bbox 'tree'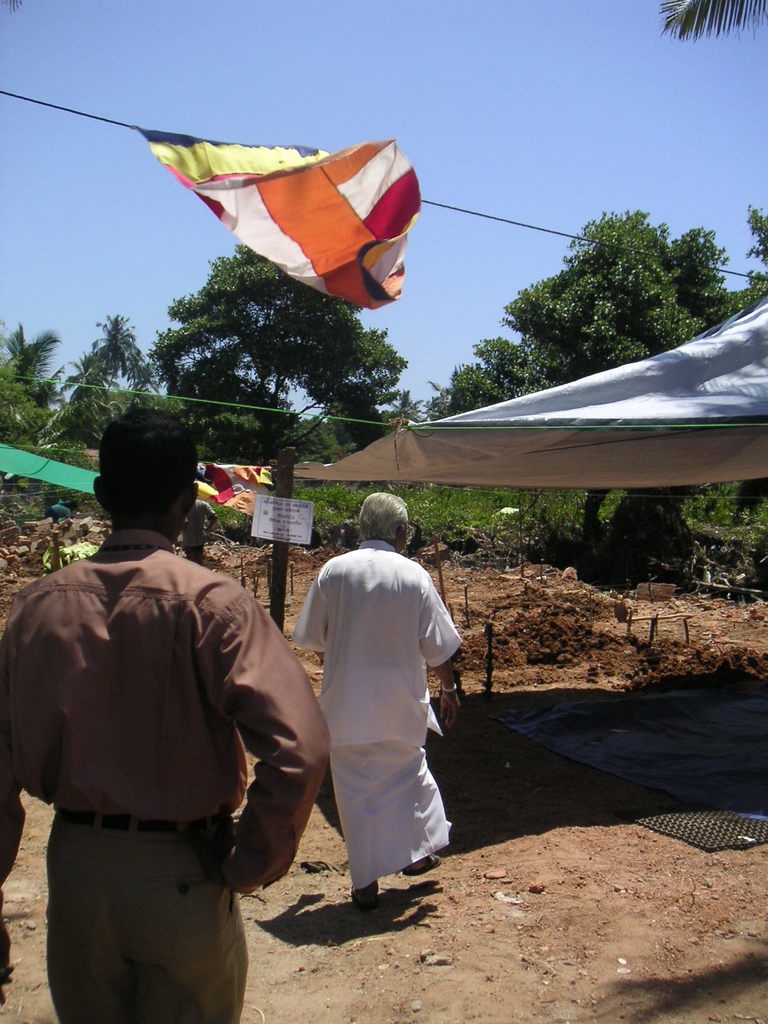
x1=442 y1=202 x2=738 y2=541
